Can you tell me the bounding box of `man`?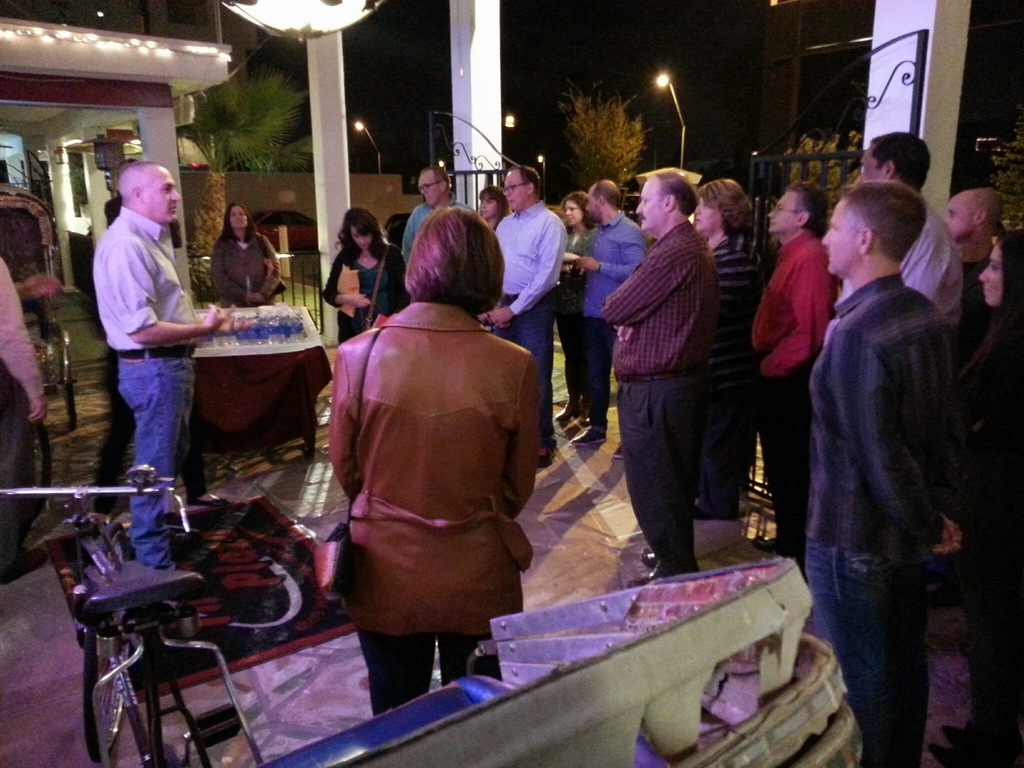
[x1=93, y1=160, x2=255, y2=579].
